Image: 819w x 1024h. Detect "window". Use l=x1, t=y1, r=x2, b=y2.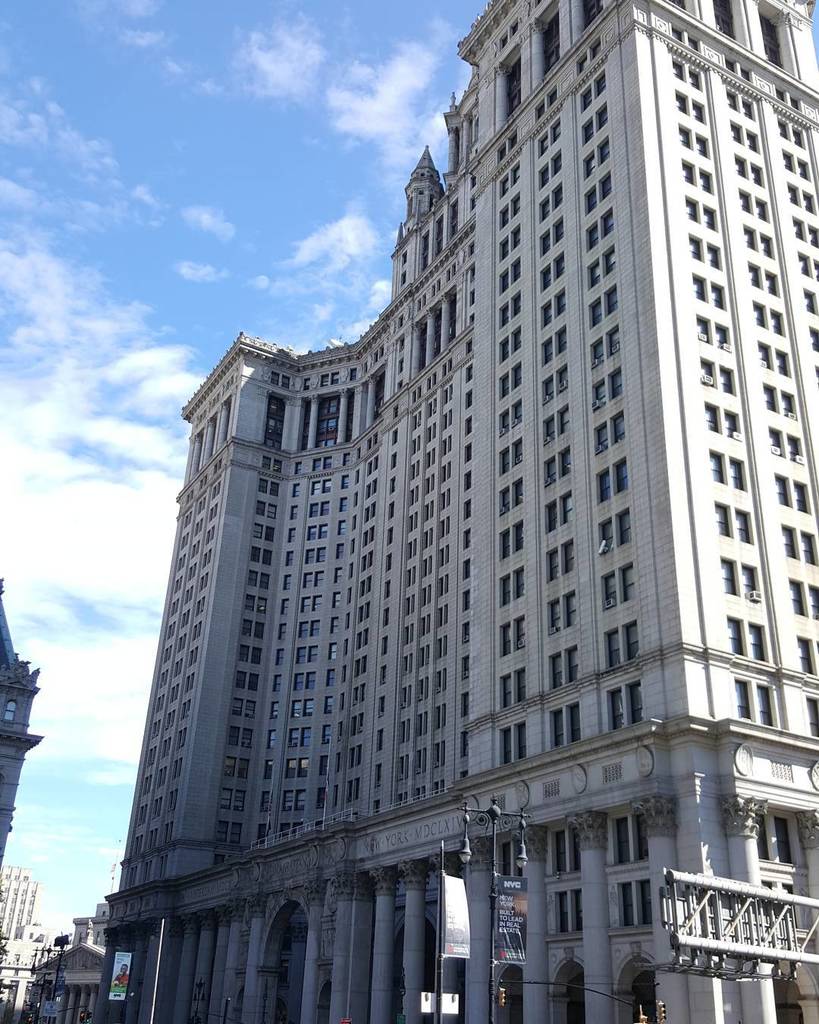
l=579, t=107, r=604, b=140.
